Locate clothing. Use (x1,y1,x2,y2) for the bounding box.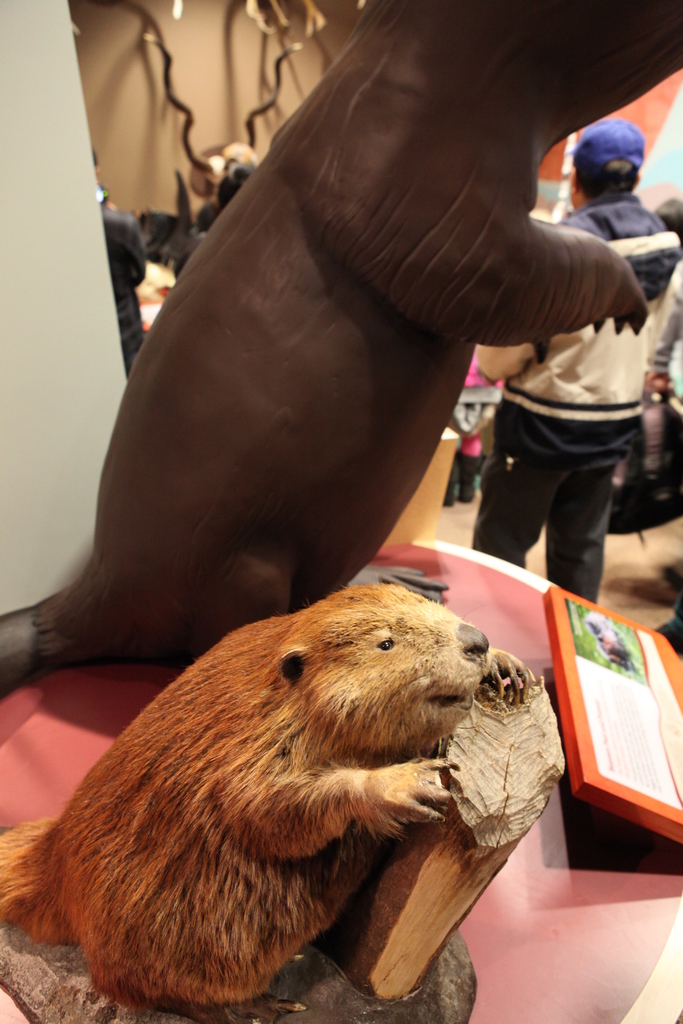
(473,202,670,601).
